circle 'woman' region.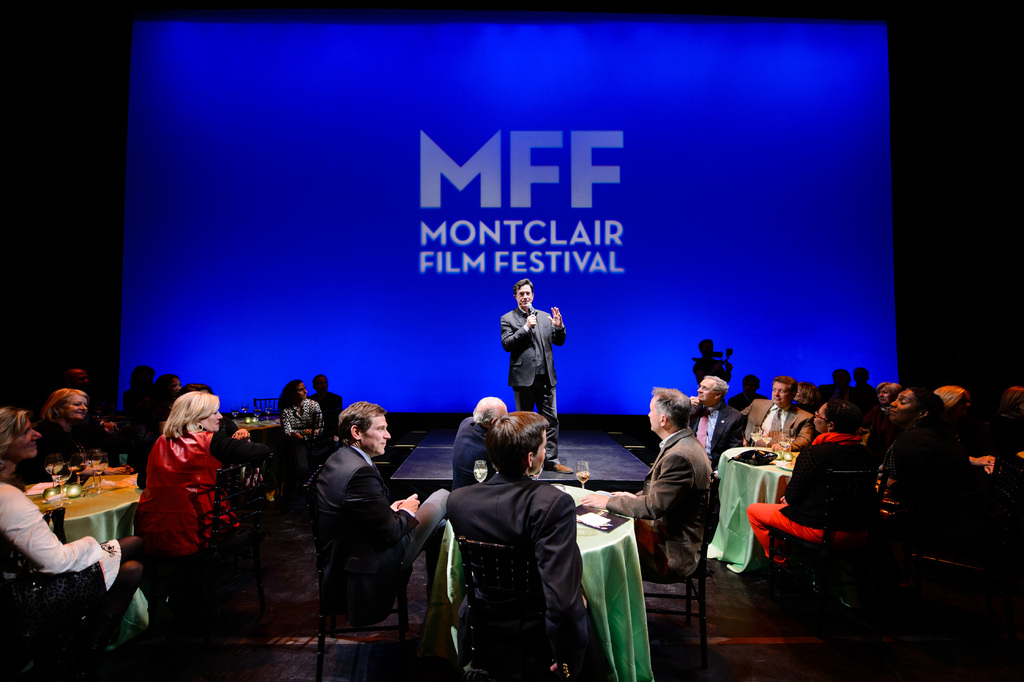
Region: x1=0, y1=405, x2=150, y2=652.
